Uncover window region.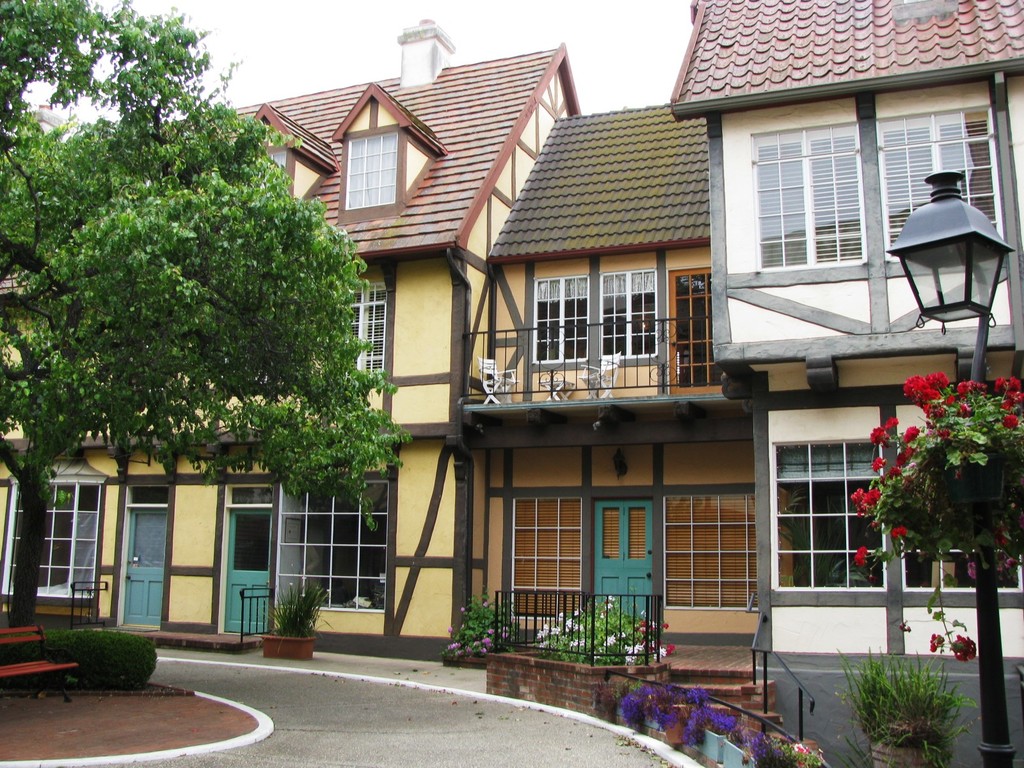
Uncovered: x1=777, y1=406, x2=893, y2=608.
